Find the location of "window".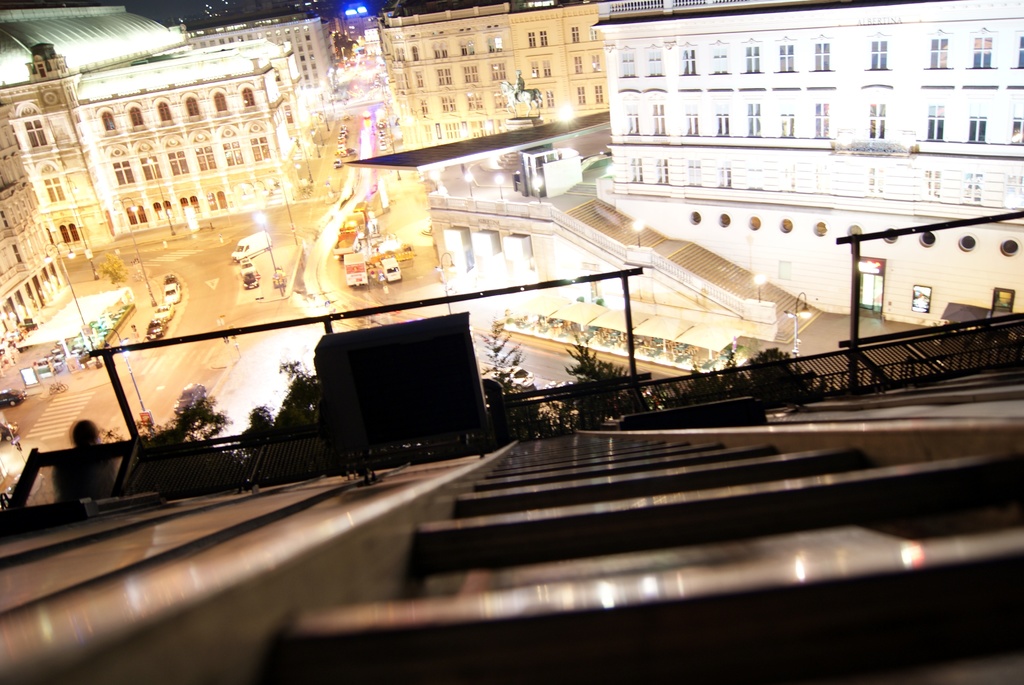
Location: [x1=180, y1=196, x2=199, y2=217].
